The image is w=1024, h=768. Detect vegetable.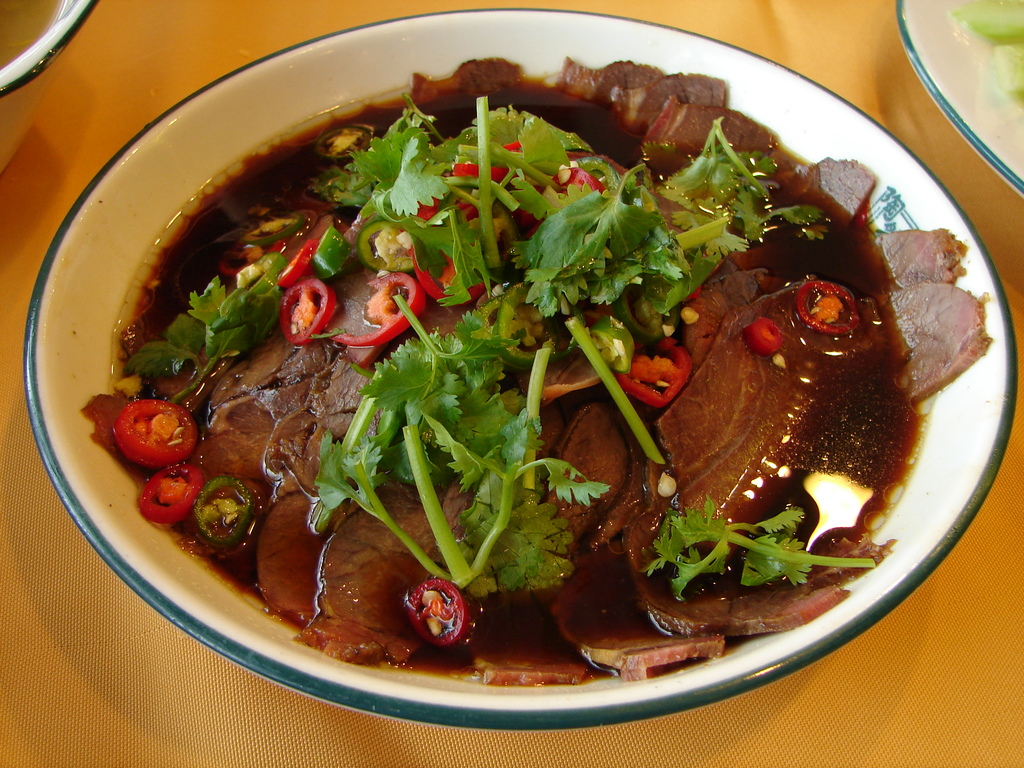
Detection: detection(793, 278, 862, 333).
